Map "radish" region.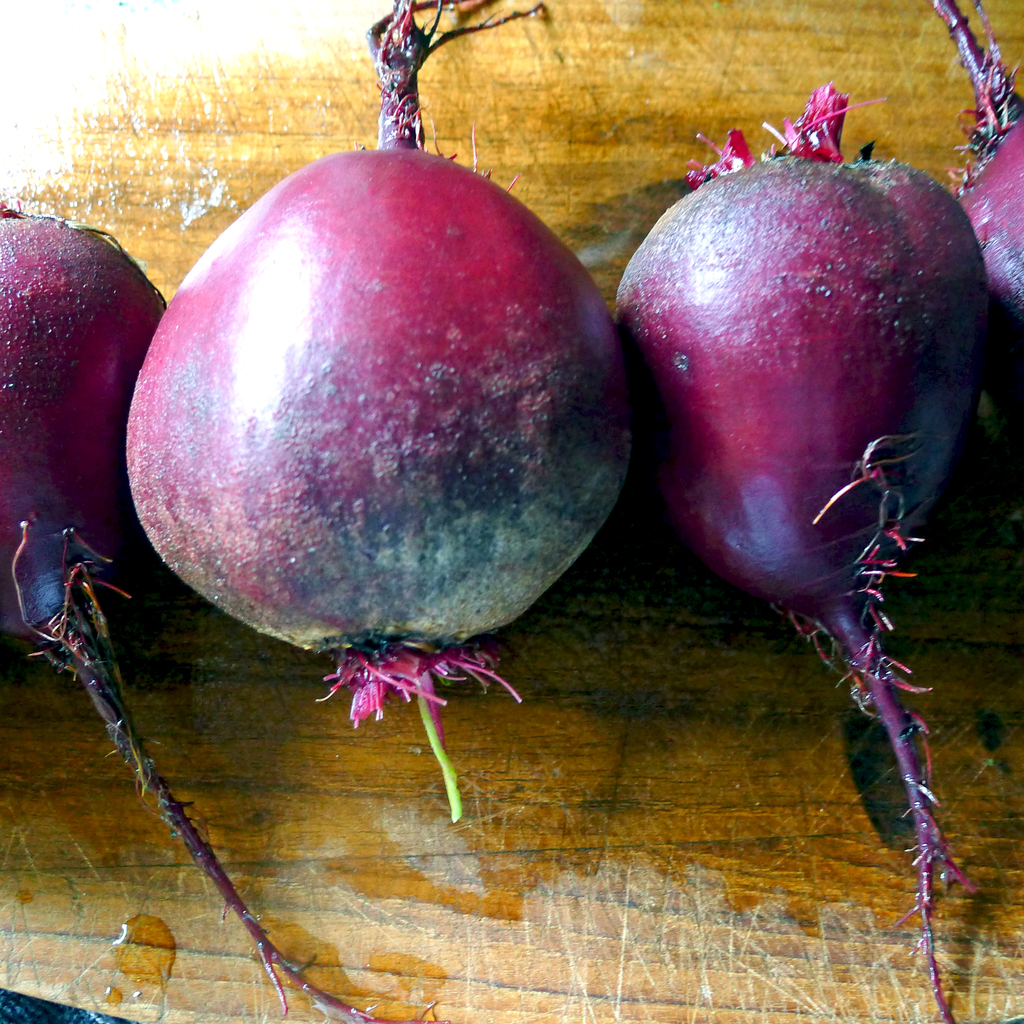
Mapped to pyautogui.locateOnScreen(106, 0, 630, 826).
